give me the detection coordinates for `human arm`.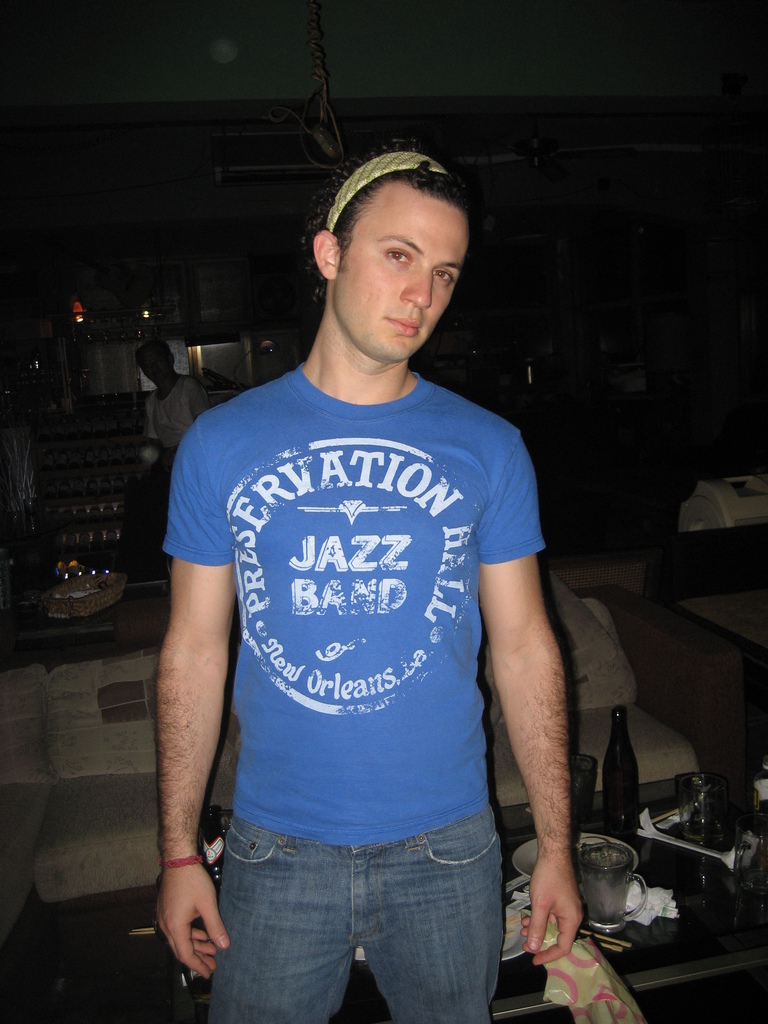
rect(184, 378, 212, 419).
